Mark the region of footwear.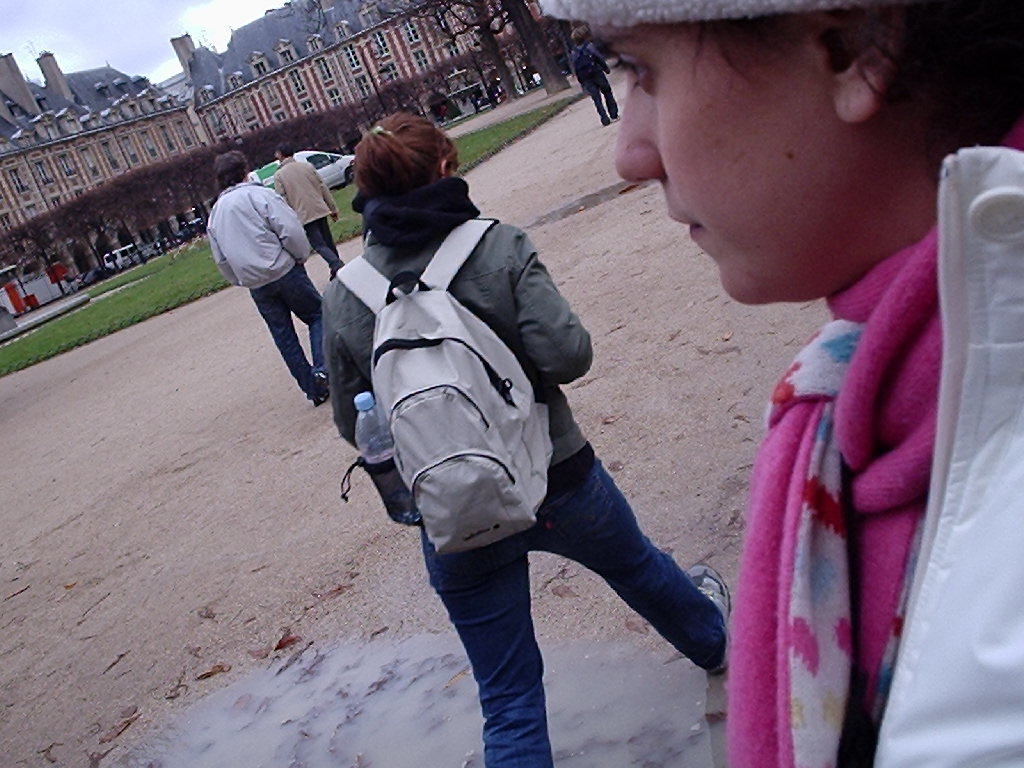
Region: x1=305 y1=375 x2=332 y2=407.
